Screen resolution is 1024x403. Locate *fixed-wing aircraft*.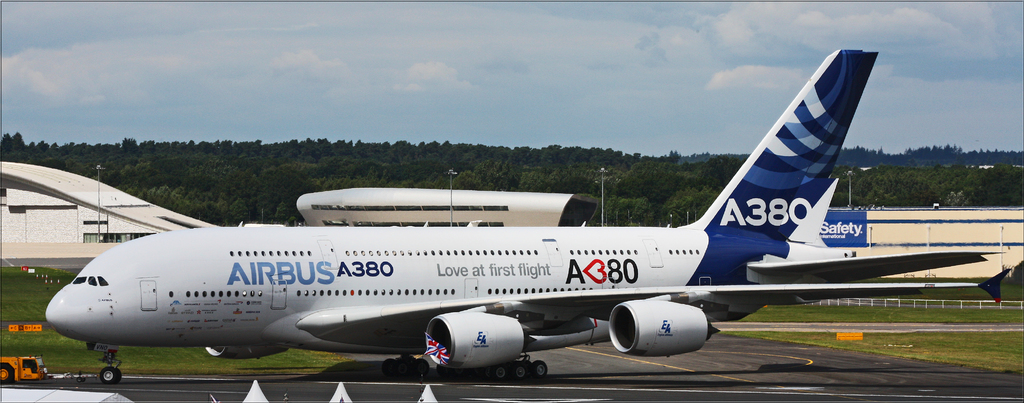
(43,47,1011,383).
